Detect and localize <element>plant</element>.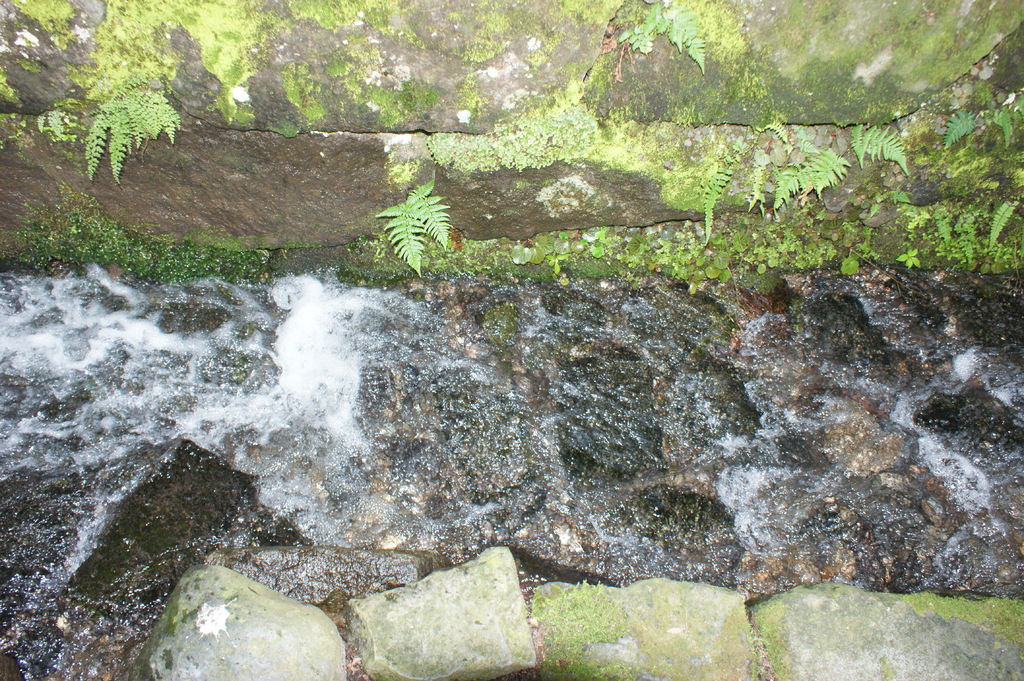
Localized at {"left": 845, "top": 119, "right": 907, "bottom": 179}.
